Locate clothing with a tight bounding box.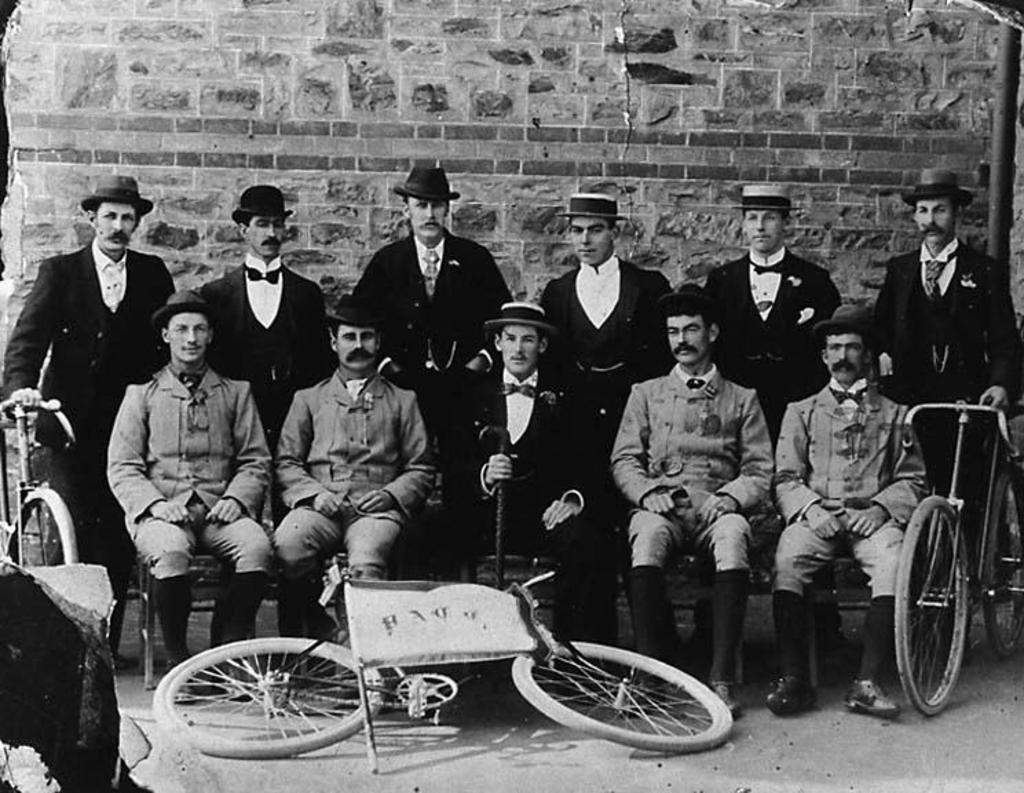
179:253:336:464.
